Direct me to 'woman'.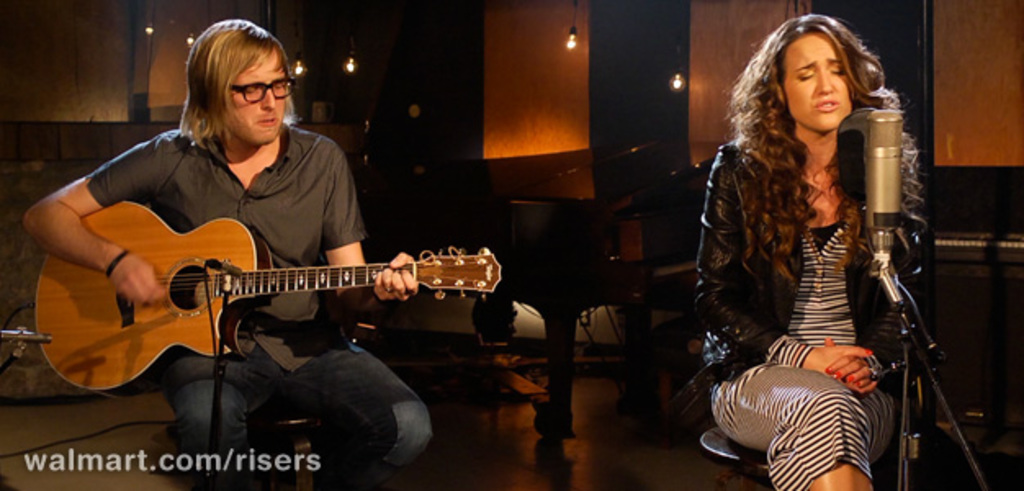
Direction: 697/0/916/445.
